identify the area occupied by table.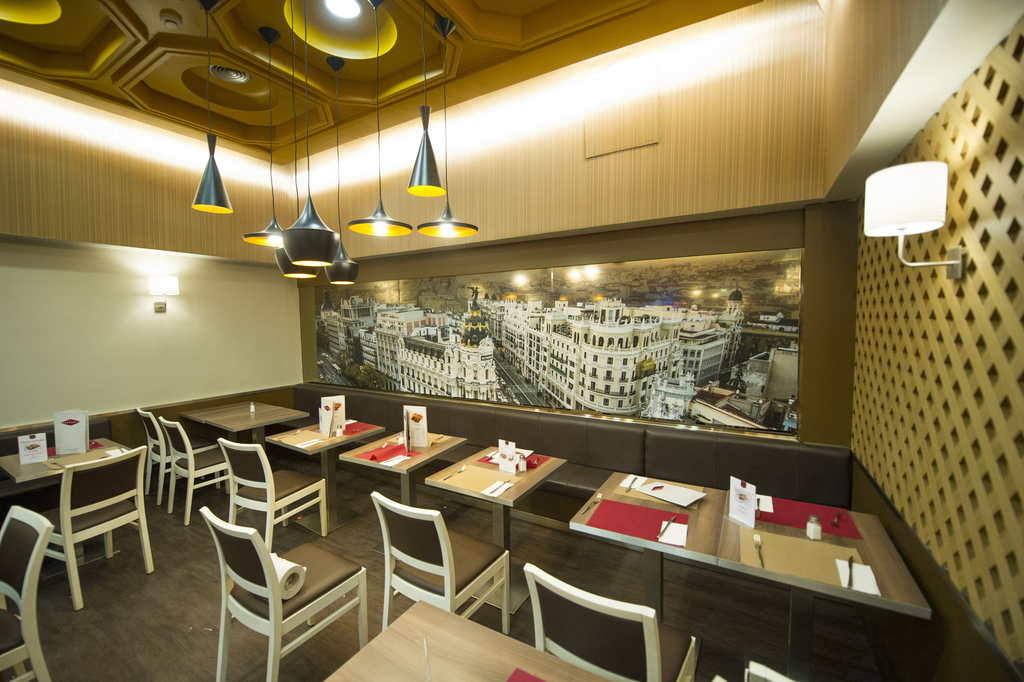
Area: box(325, 599, 606, 681).
